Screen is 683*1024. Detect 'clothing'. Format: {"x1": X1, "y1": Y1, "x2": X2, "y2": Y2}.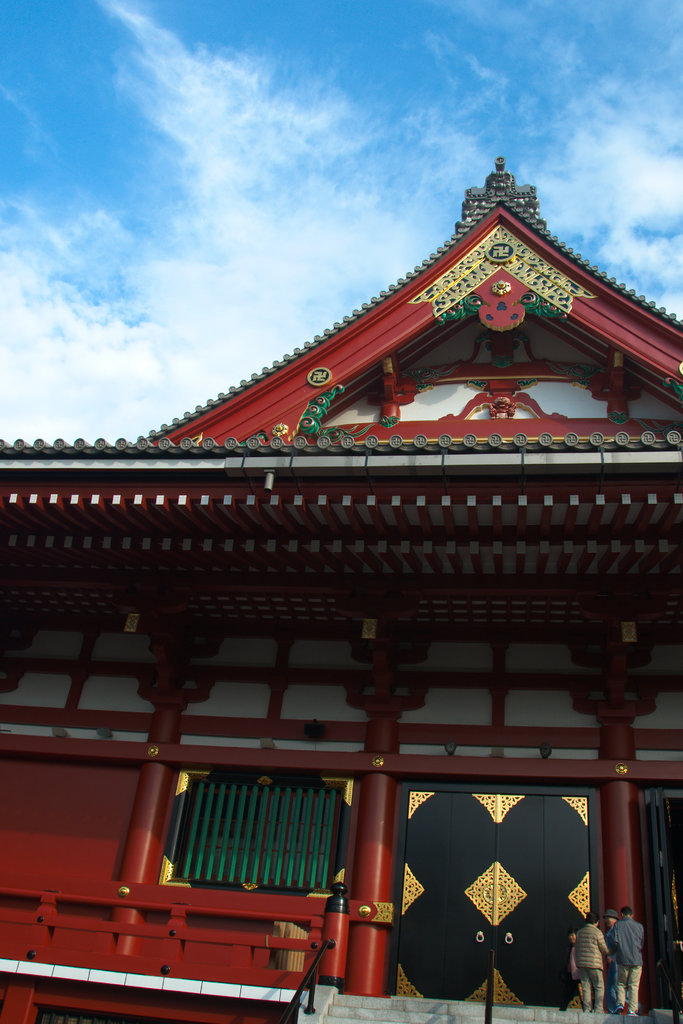
{"x1": 577, "y1": 968, "x2": 601, "y2": 1009}.
